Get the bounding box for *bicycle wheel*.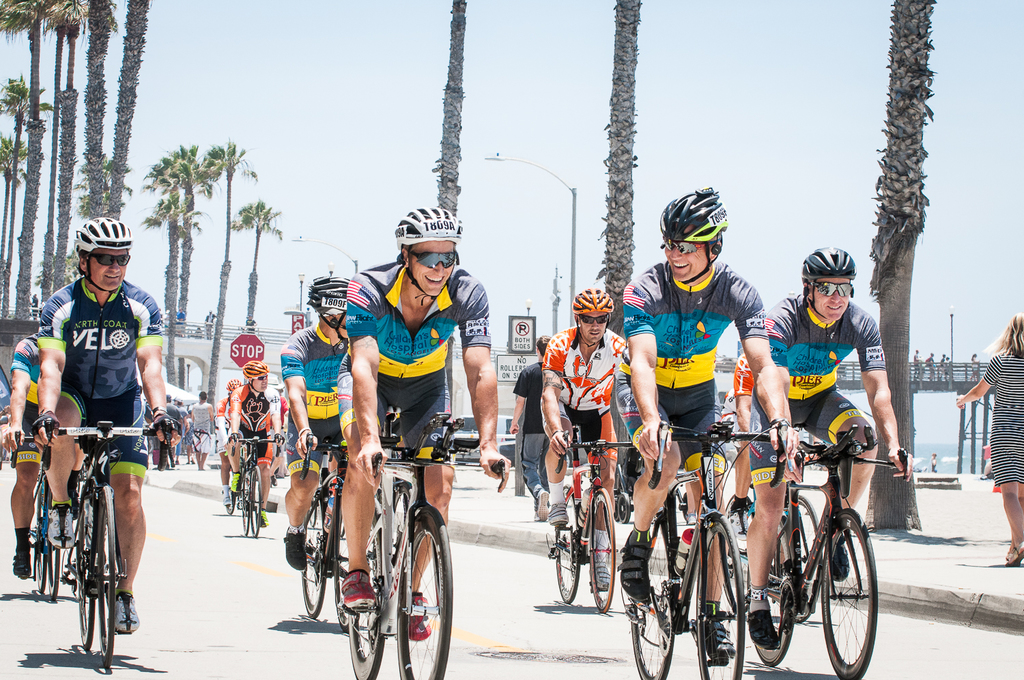
detection(689, 513, 747, 679).
